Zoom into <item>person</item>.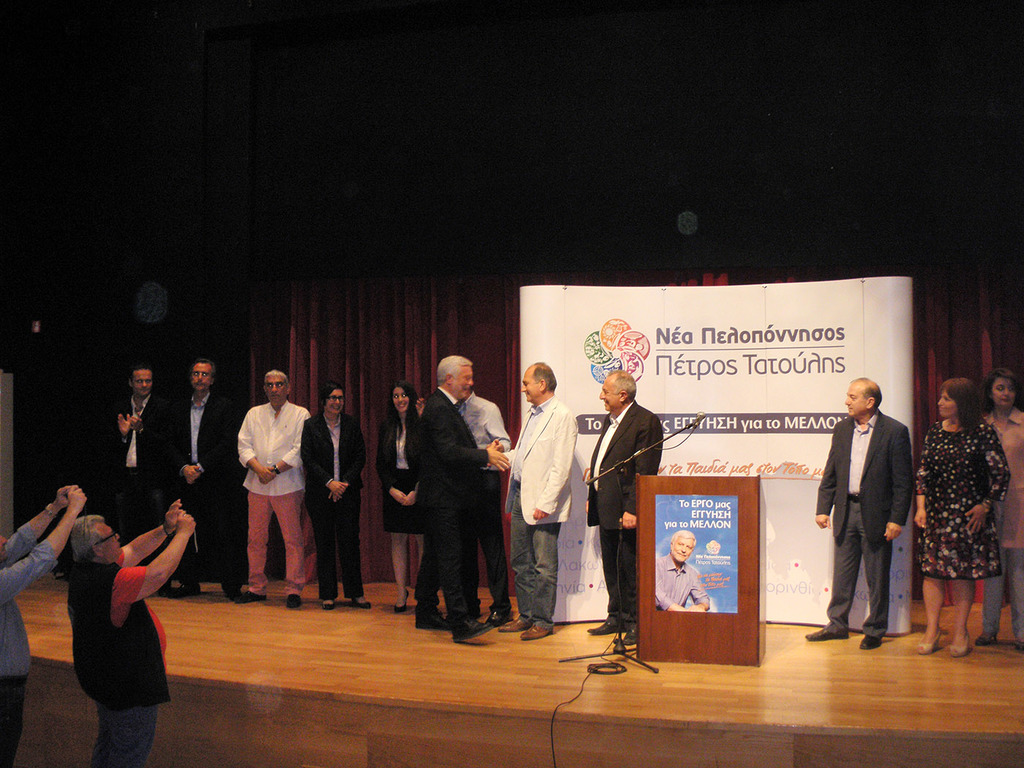
Zoom target: crop(584, 368, 664, 647).
